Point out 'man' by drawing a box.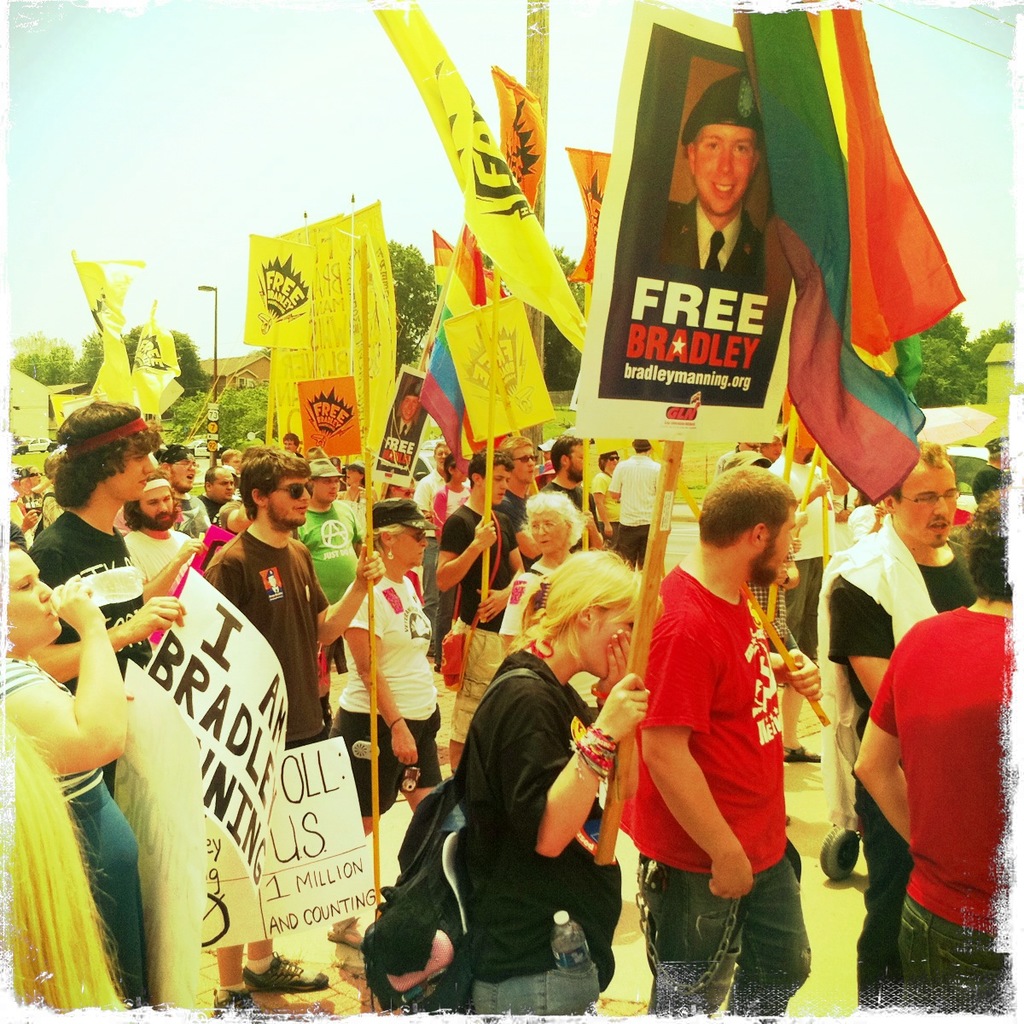
[656,69,766,358].
